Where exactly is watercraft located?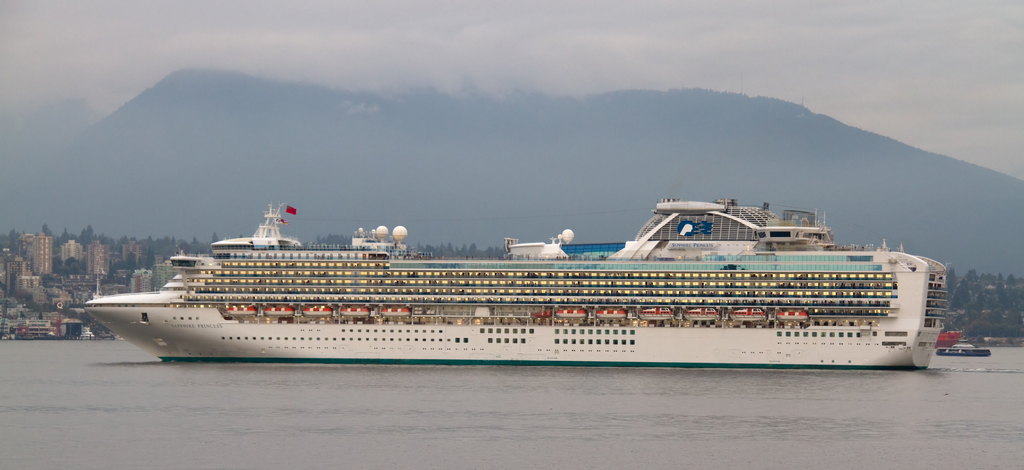
Its bounding box is (x1=59, y1=178, x2=1013, y2=379).
